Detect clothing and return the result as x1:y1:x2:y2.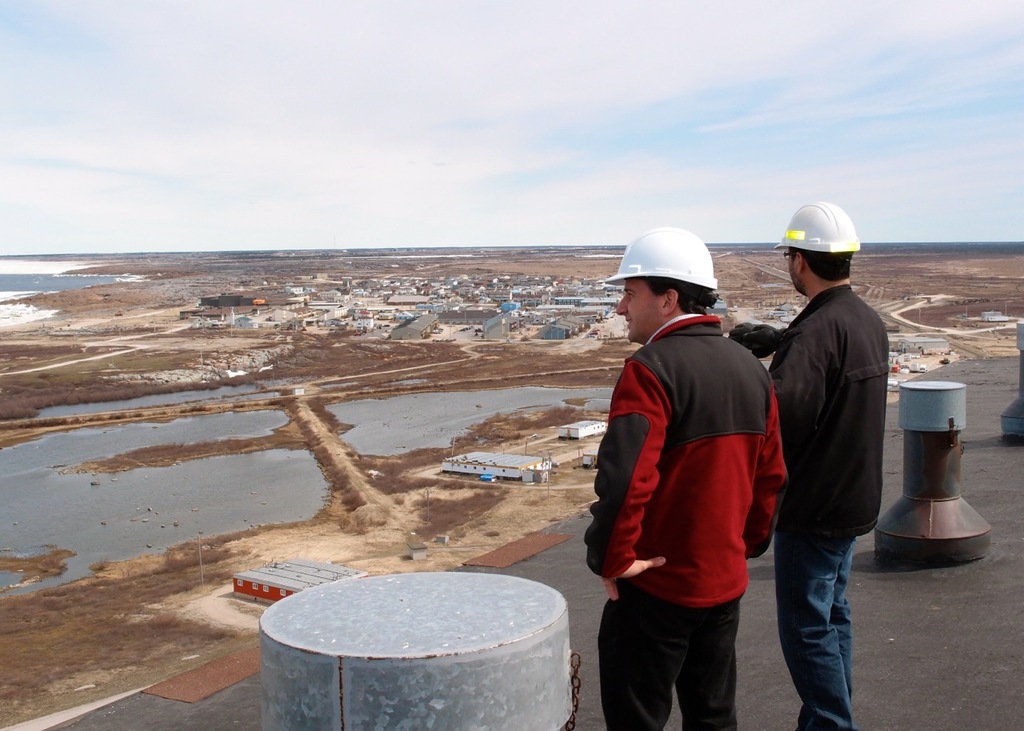
602:268:788:689.
